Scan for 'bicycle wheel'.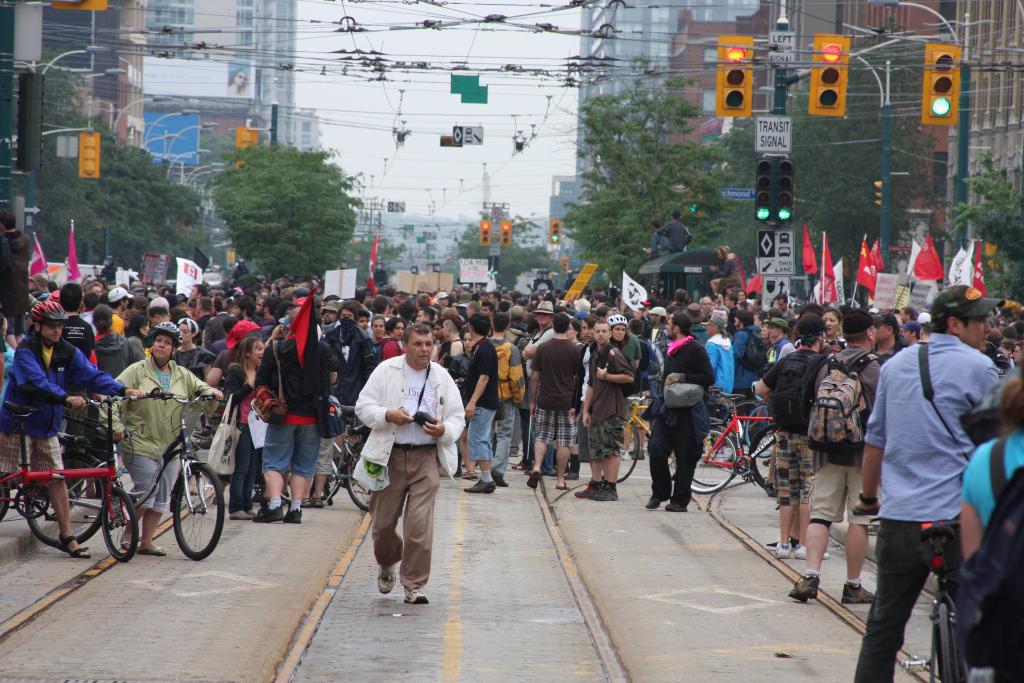
Scan result: <bbox>188, 415, 217, 452</bbox>.
